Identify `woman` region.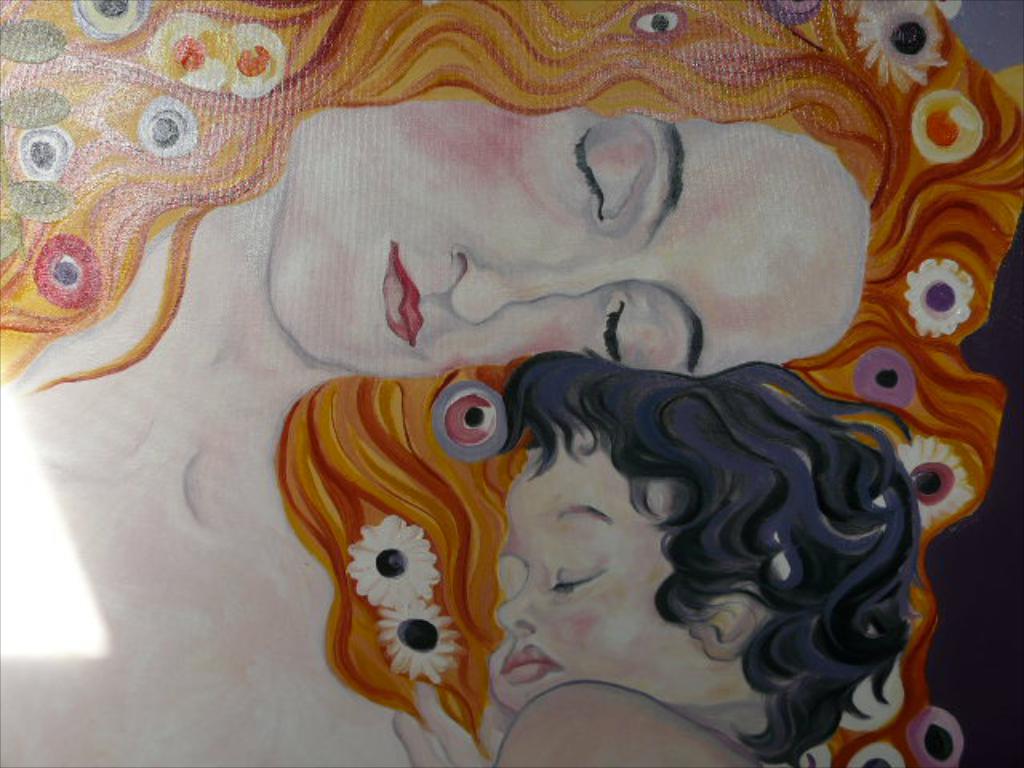
Region: bbox=[59, 14, 994, 726].
